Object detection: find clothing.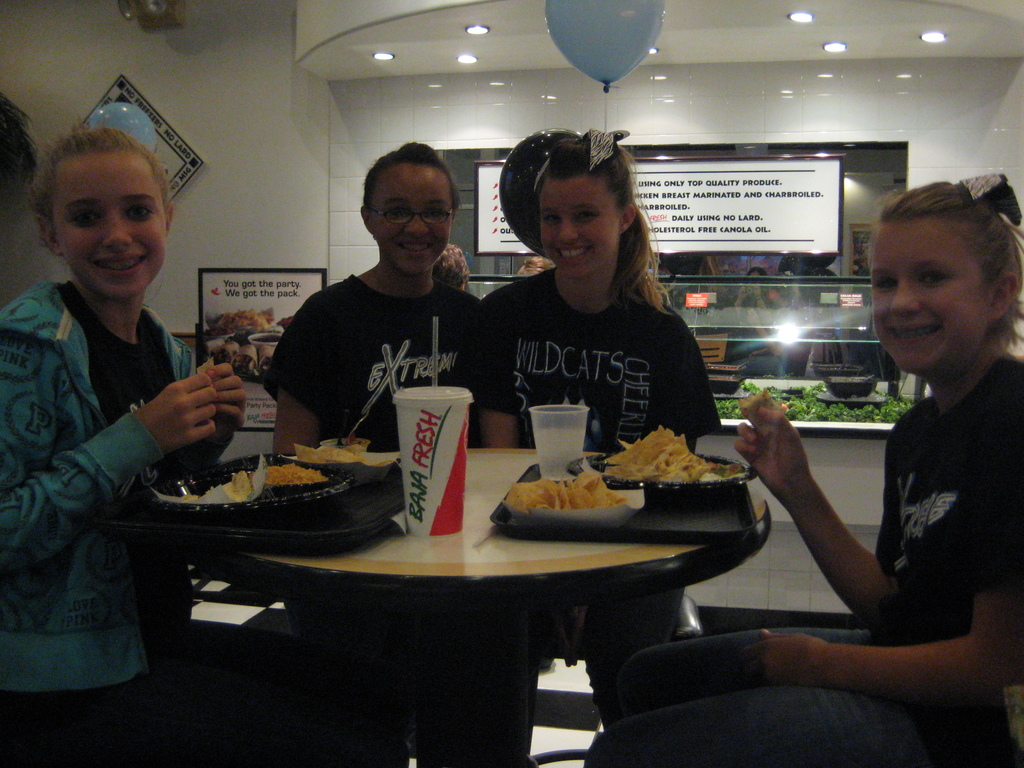
465 270 721 460.
